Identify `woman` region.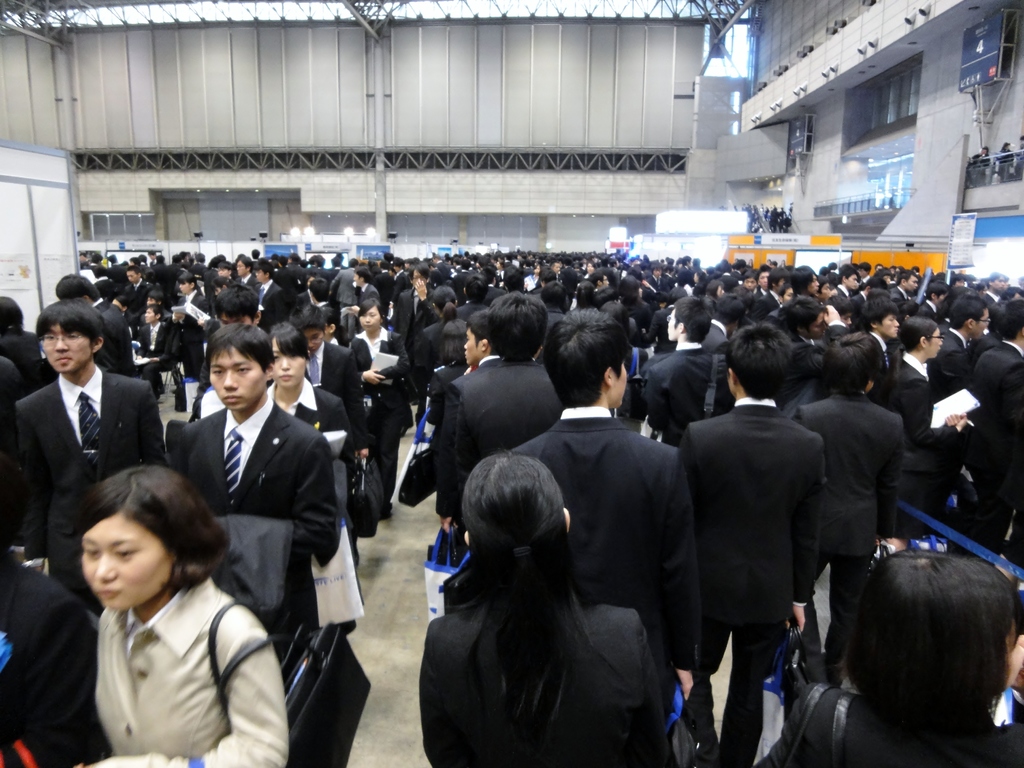
Region: 708,279,726,298.
